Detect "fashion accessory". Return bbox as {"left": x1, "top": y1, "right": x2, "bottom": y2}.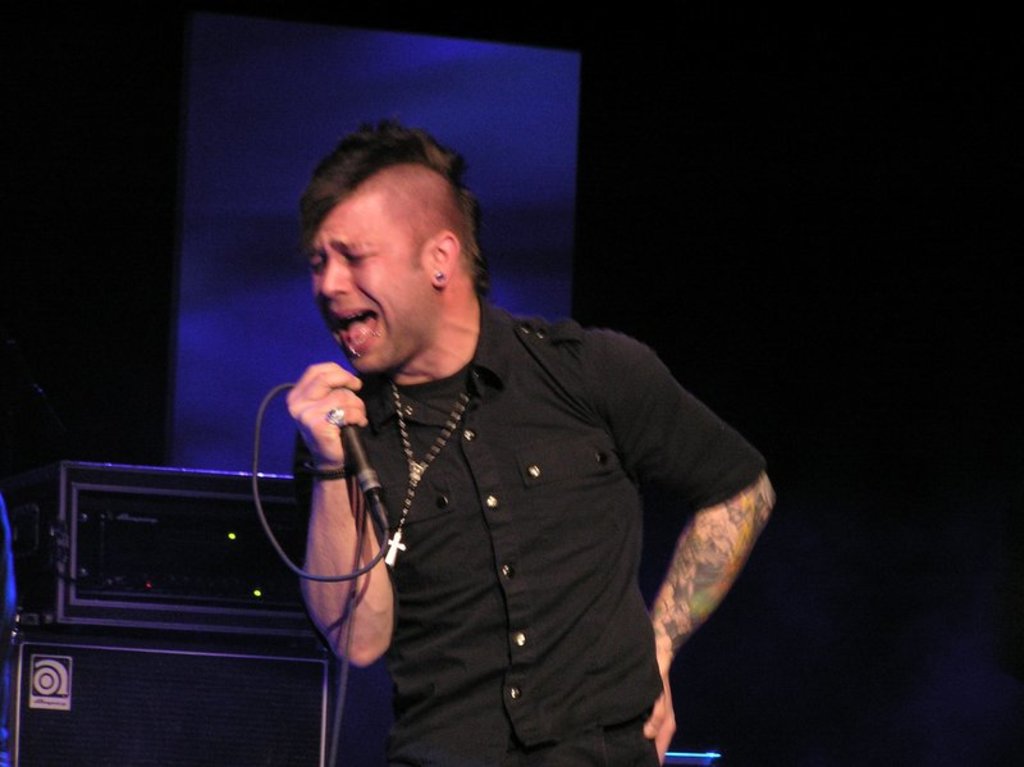
{"left": 436, "top": 269, "right": 445, "bottom": 280}.
